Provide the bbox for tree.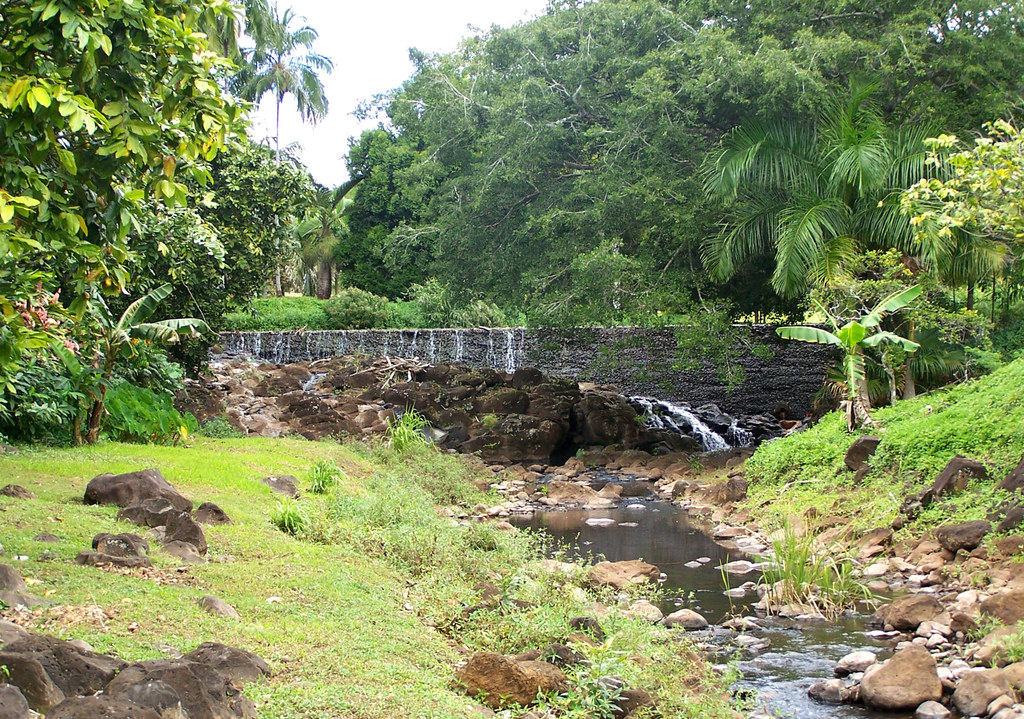
<box>586,0,693,145</box>.
